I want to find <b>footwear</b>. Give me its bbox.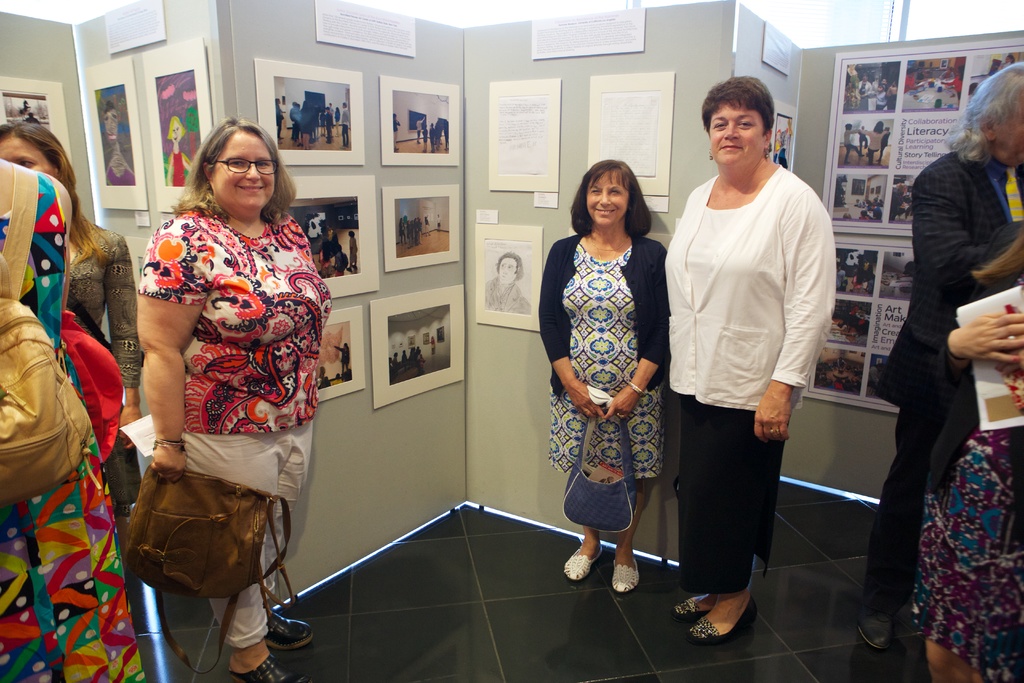
{"left": 612, "top": 561, "right": 640, "bottom": 593}.
